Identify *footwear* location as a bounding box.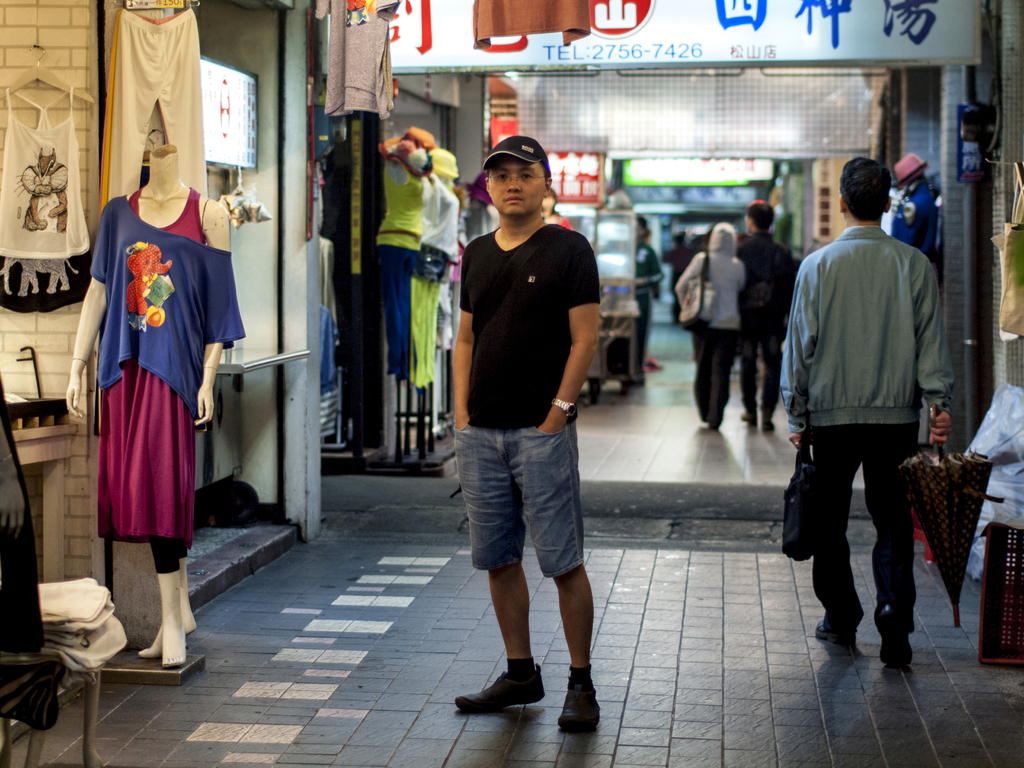
l=876, t=604, r=914, b=673.
